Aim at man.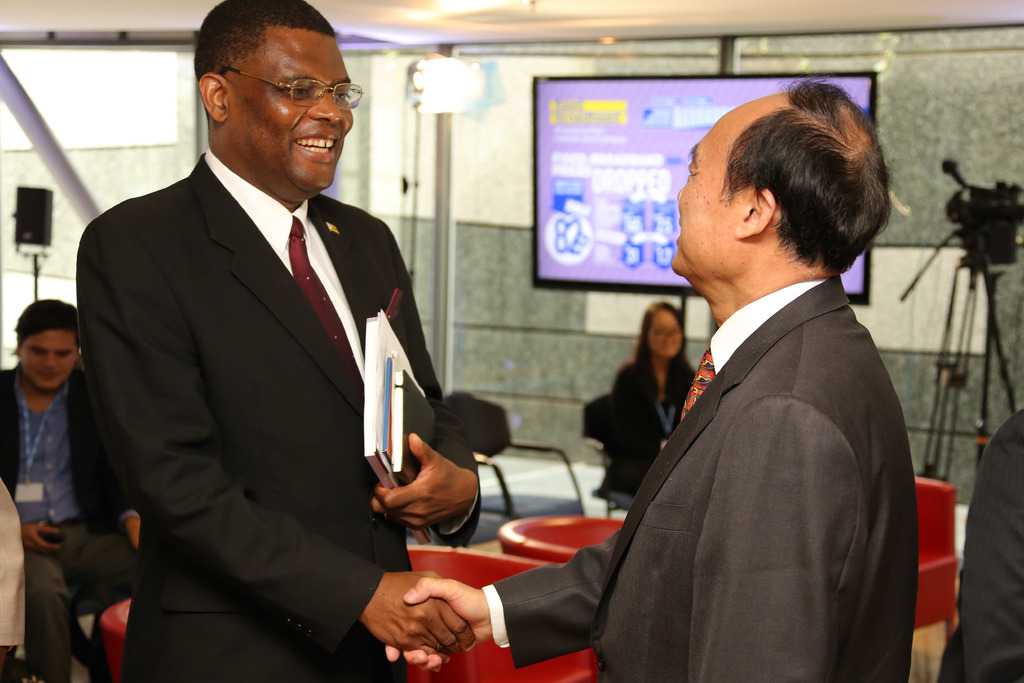
Aimed at <box>935,406,1023,682</box>.
